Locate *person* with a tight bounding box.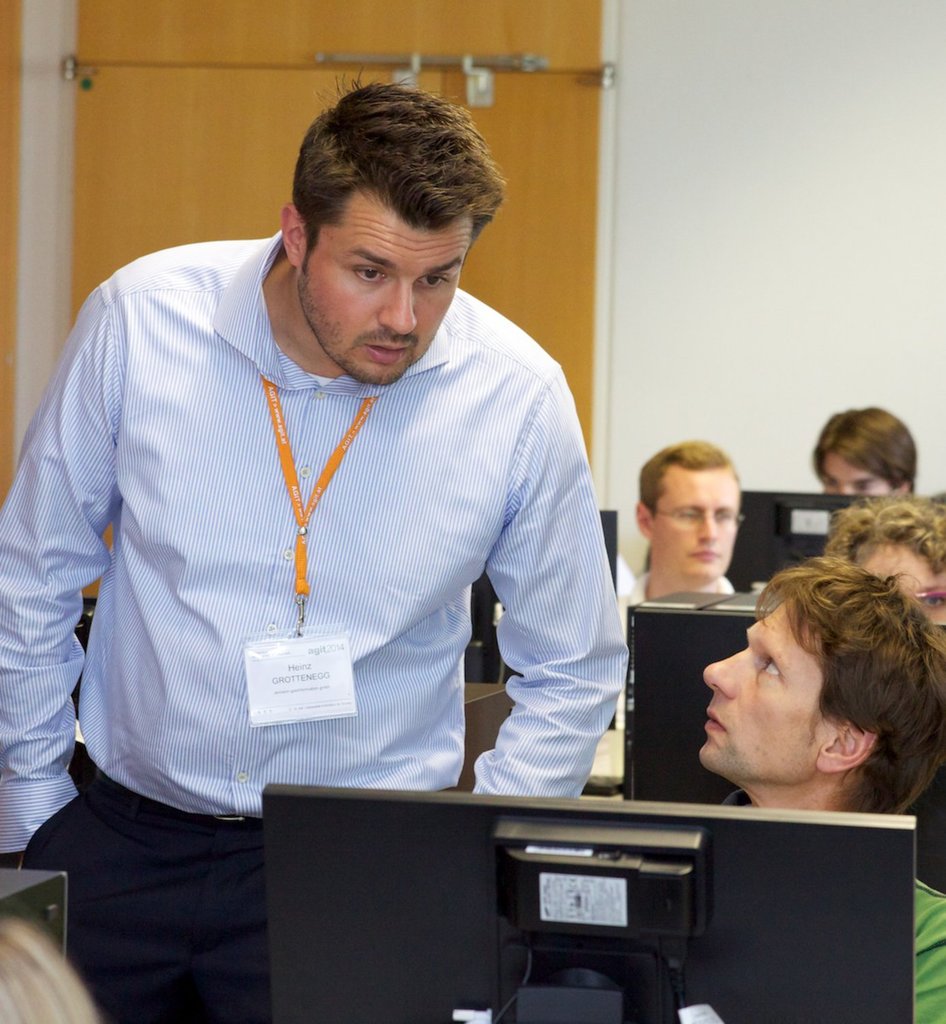
region(812, 407, 921, 510).
